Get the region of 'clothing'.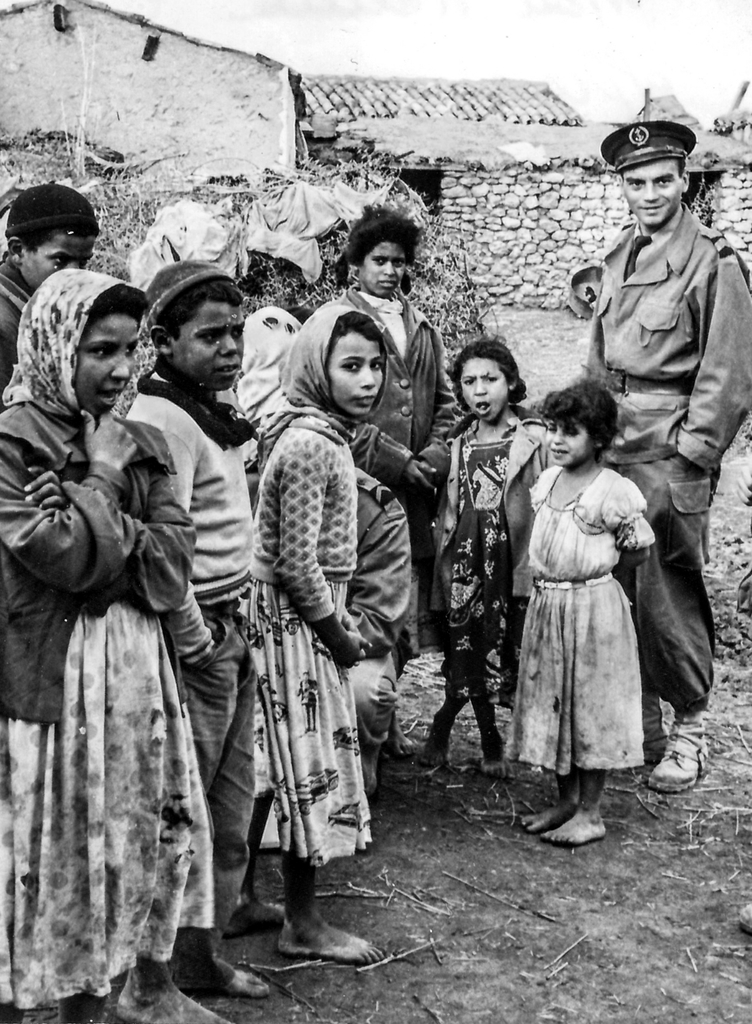
(423,400,566,701).
